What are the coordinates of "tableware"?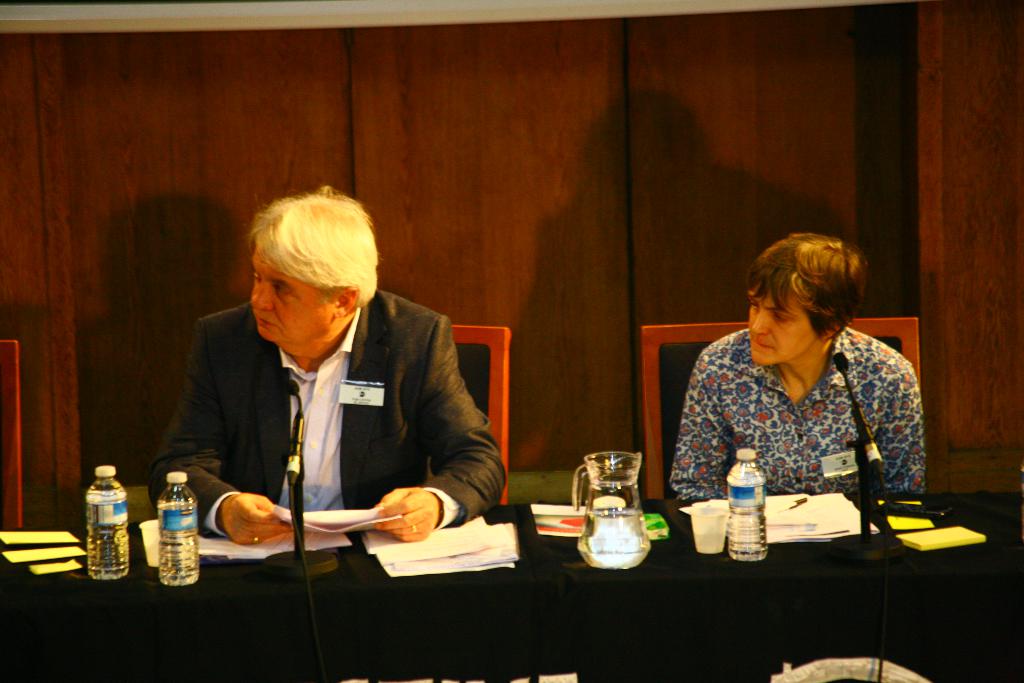
(567, 452, 653, 572).
